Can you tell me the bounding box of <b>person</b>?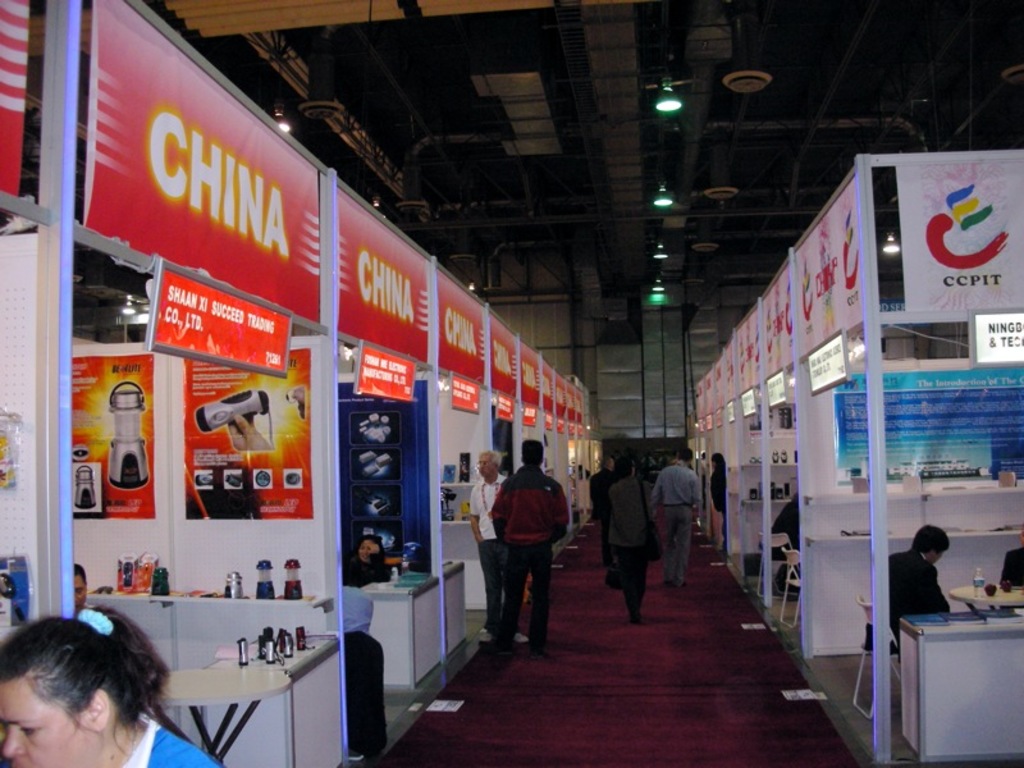
bbox=[1004, 526, 1023, 589].
